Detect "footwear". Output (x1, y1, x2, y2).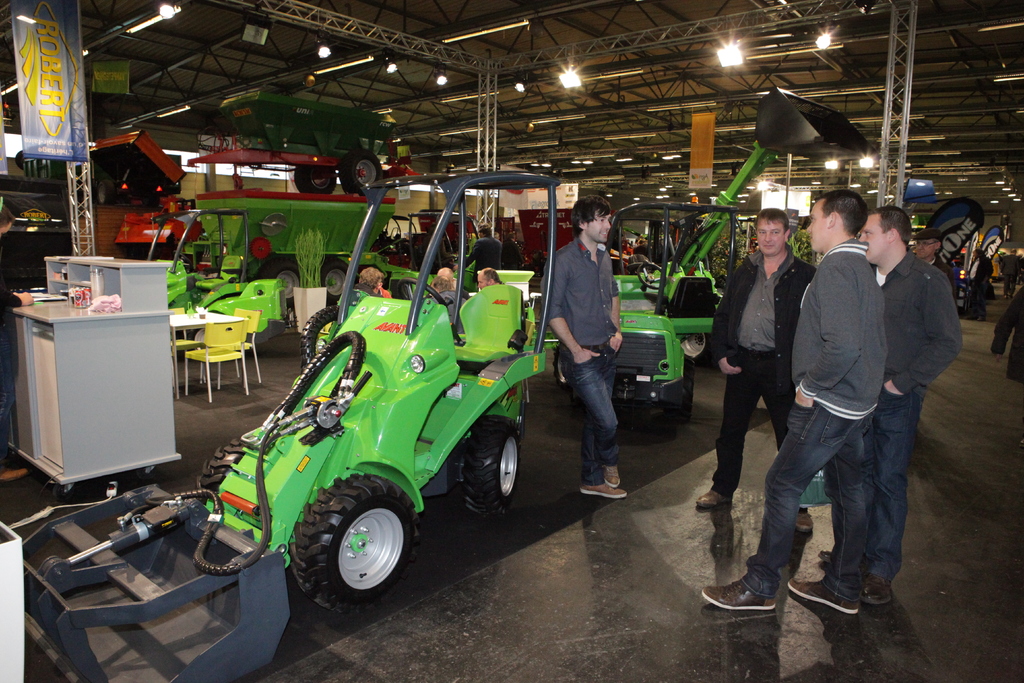
(858, 568, 892, 604).
